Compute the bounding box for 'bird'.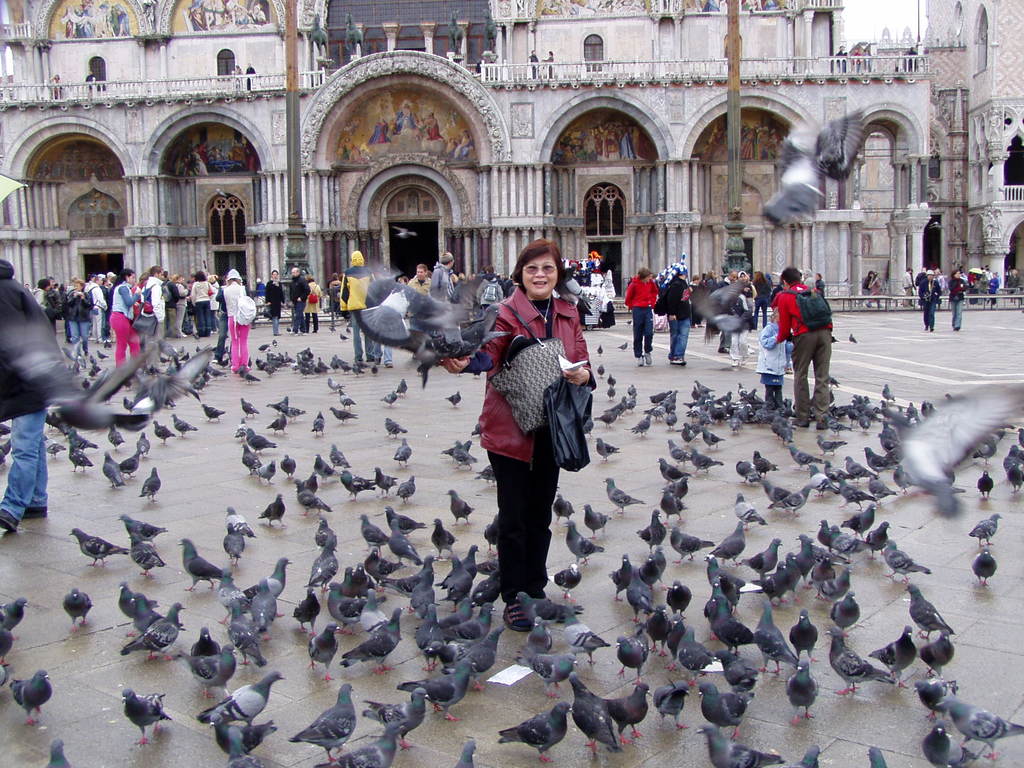
bbox(396, 380, 410, 392).
